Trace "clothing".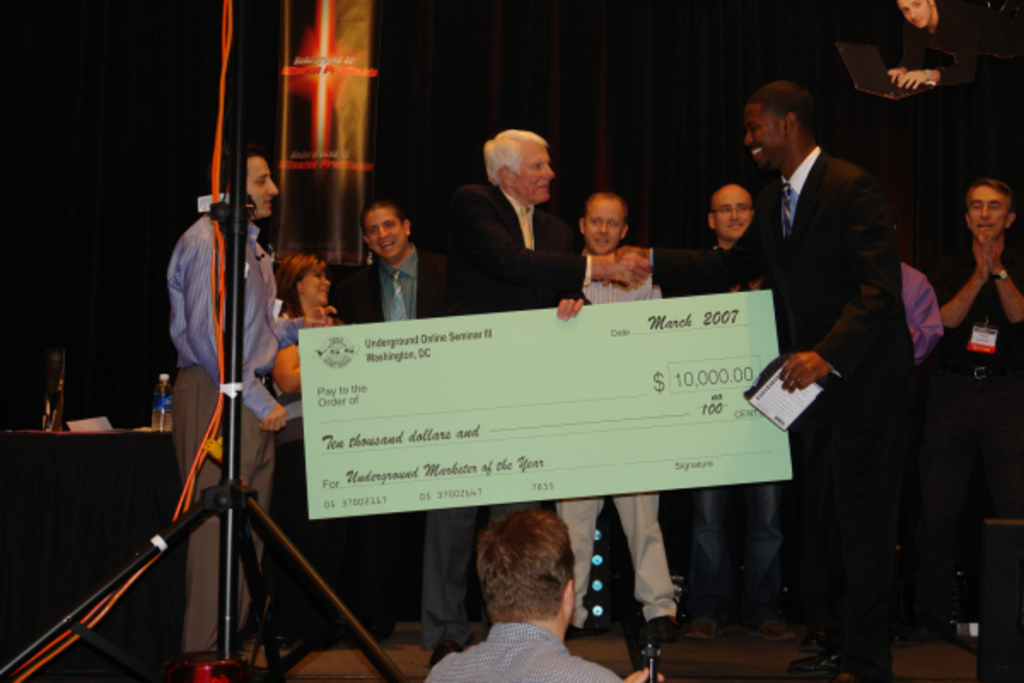
Traced to {"x1": 423, "y1": 620, "x2": 625, "y2": 681}.
